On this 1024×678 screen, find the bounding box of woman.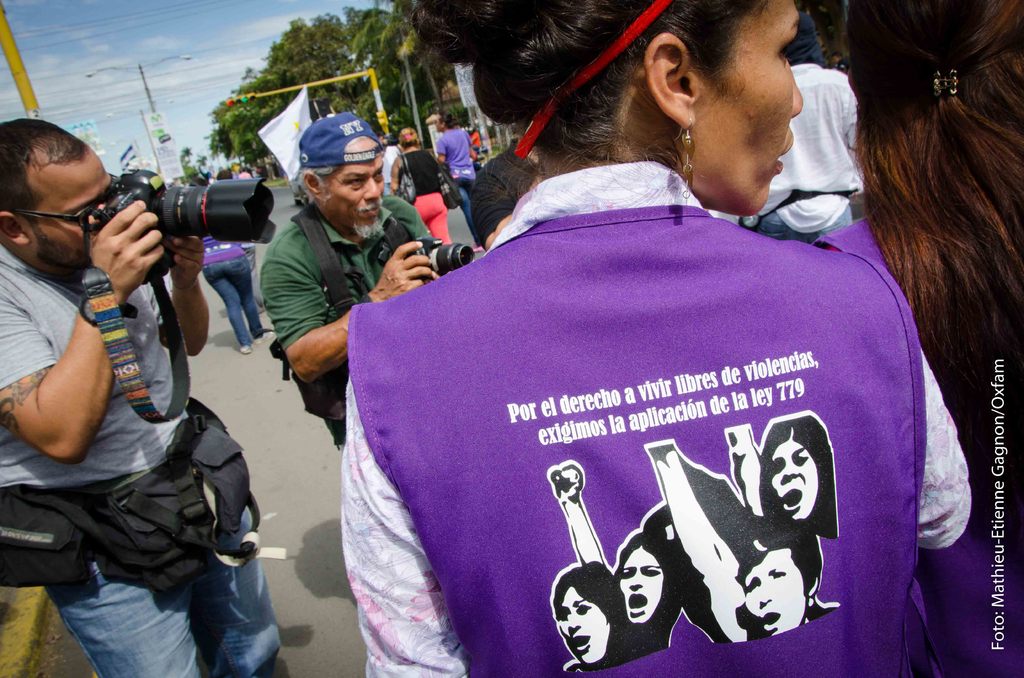
Bounding box: x1=387 y1=127 x2=457 y2=249.
